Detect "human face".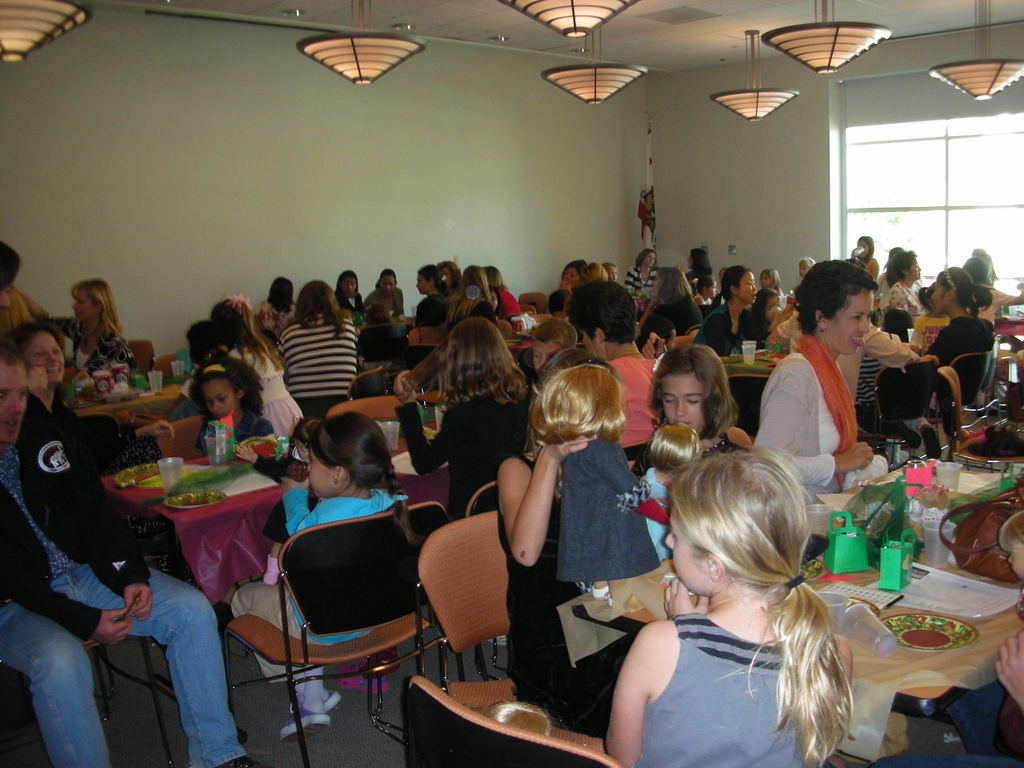
Detected at {"left": 761, "top": 272, "right": 774, "bottom": 287}.
